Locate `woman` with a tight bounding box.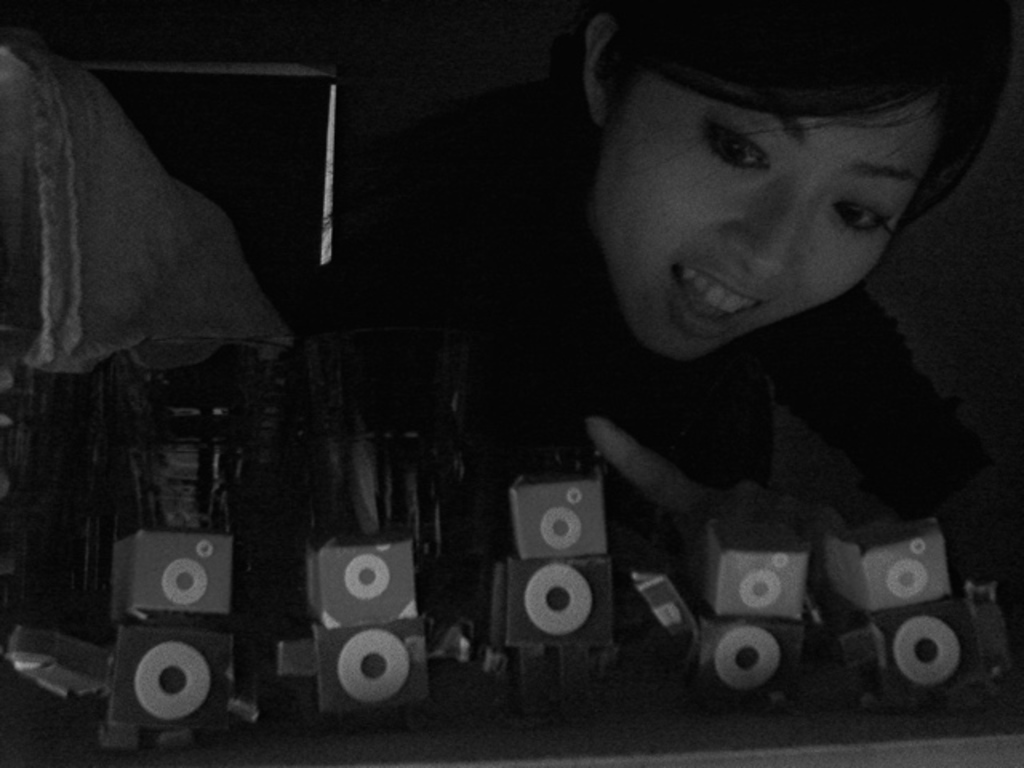
(269, 35, 1021, 725).
